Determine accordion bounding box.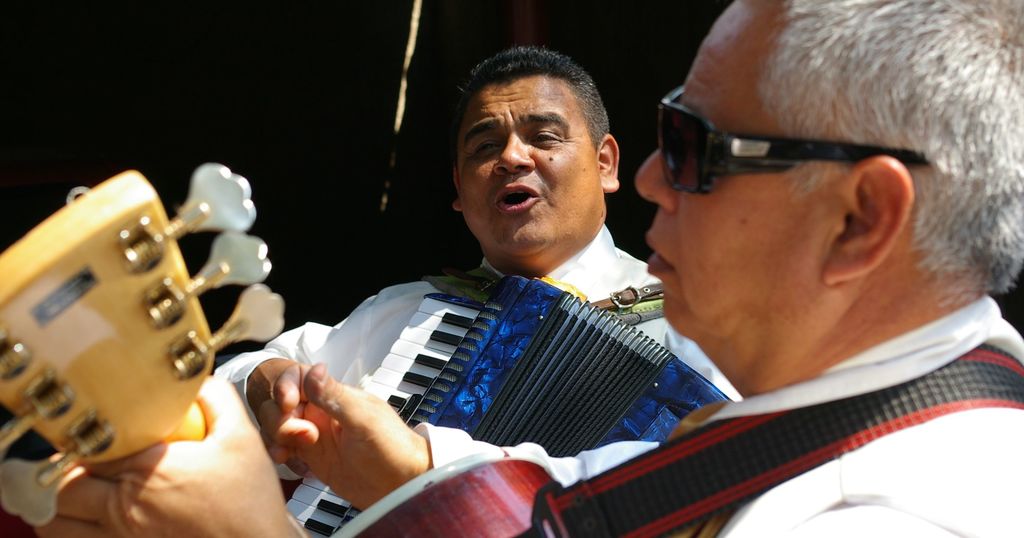
Determined: select_region(253, 268, 737, 537).
